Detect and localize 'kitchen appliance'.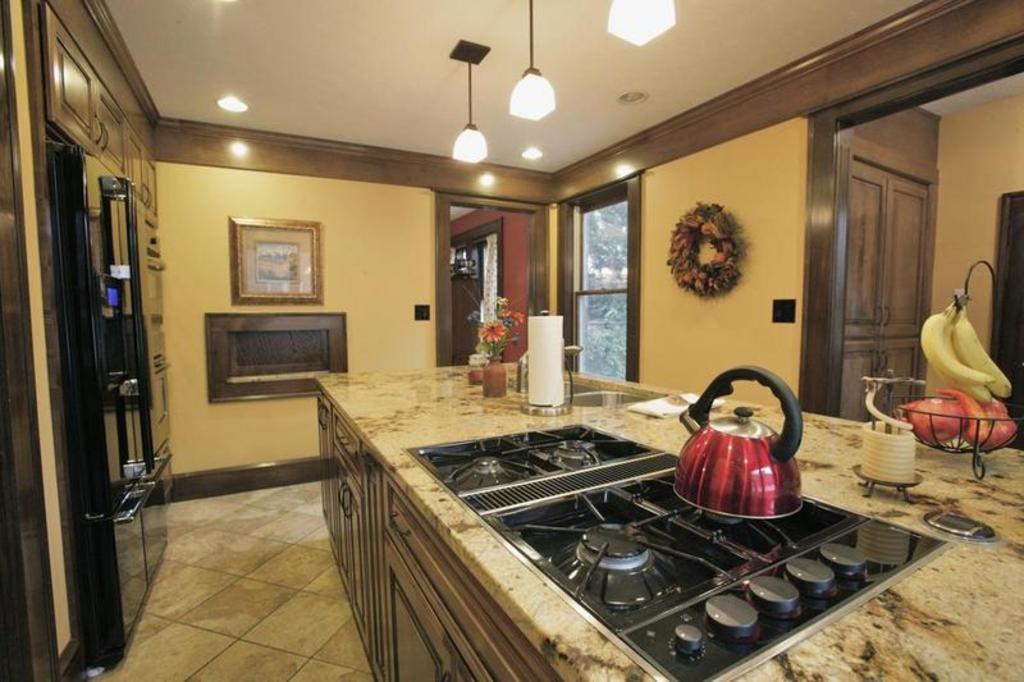
Localized at 676:366:810:519.
